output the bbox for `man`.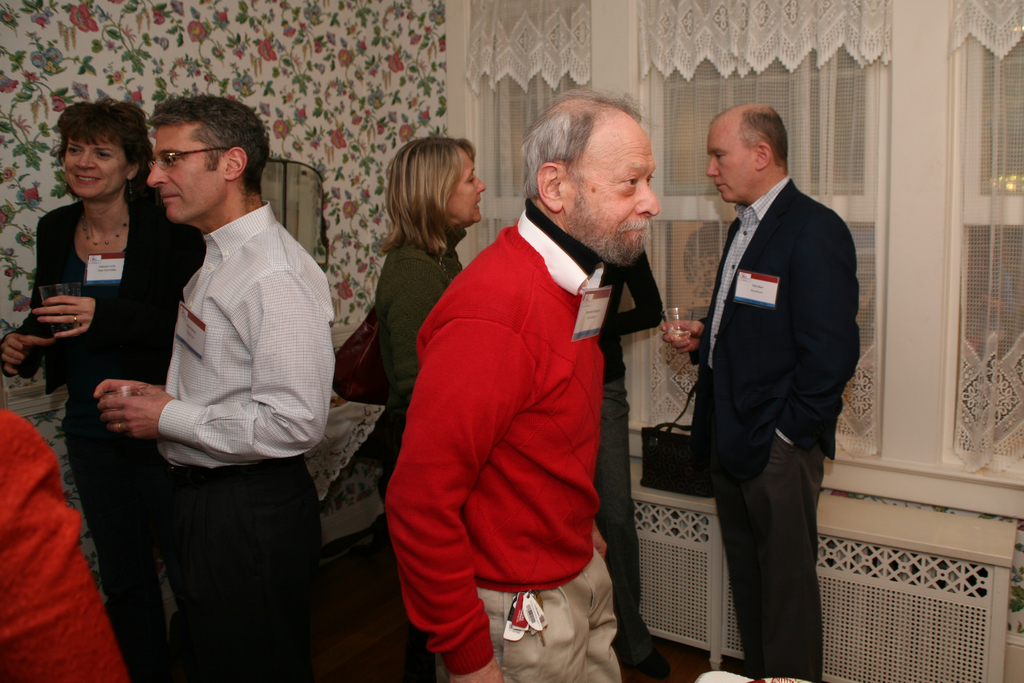
bbox=(661, 102, 863, 682).
